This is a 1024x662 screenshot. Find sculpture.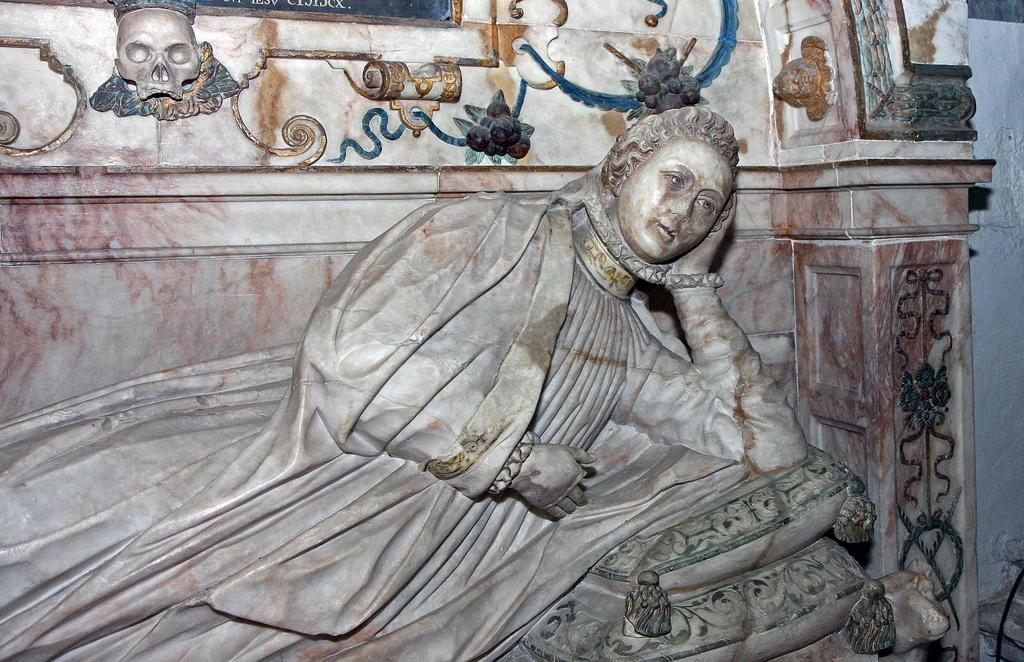
Bounding box: [625,45,715,113].
